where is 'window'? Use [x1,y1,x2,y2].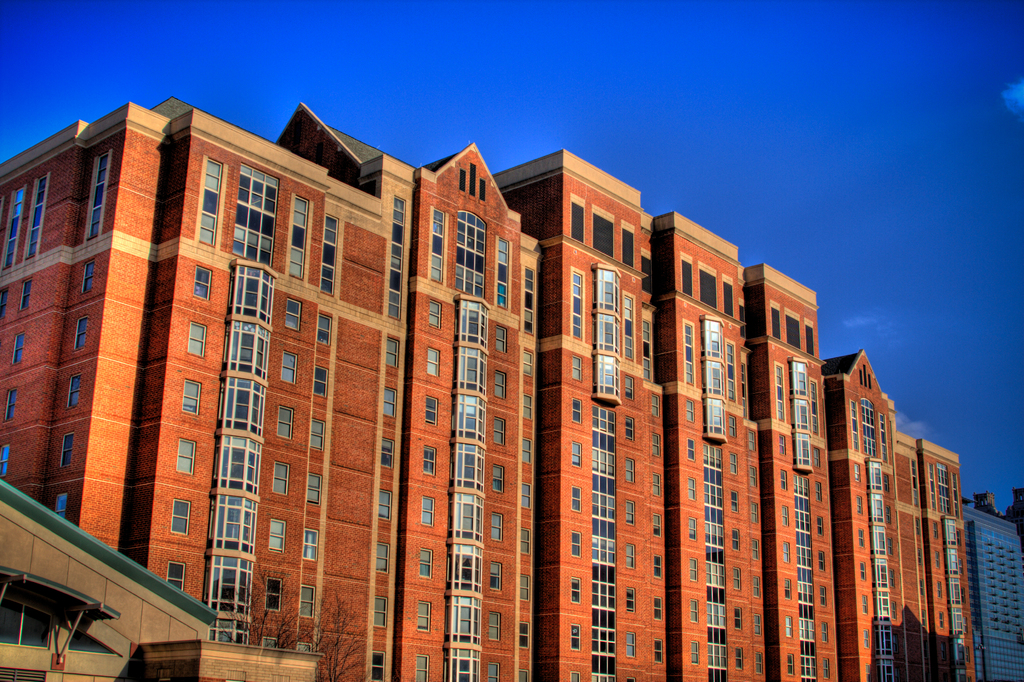
[731,490,739,512].
